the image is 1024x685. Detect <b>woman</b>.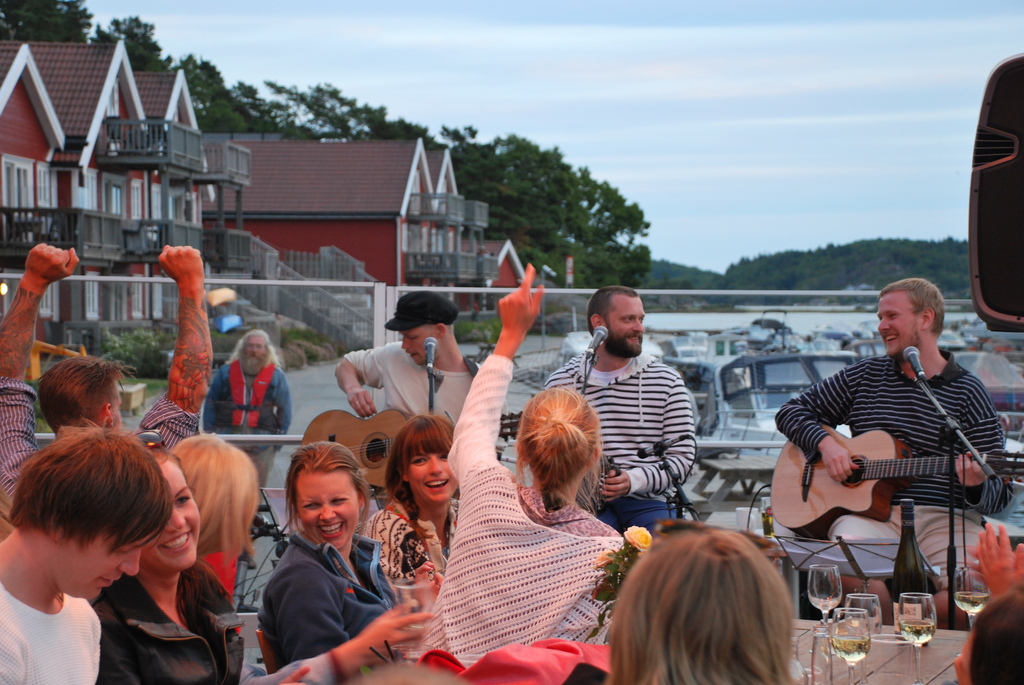
Detection: locate(171, 430, 268, 610).
